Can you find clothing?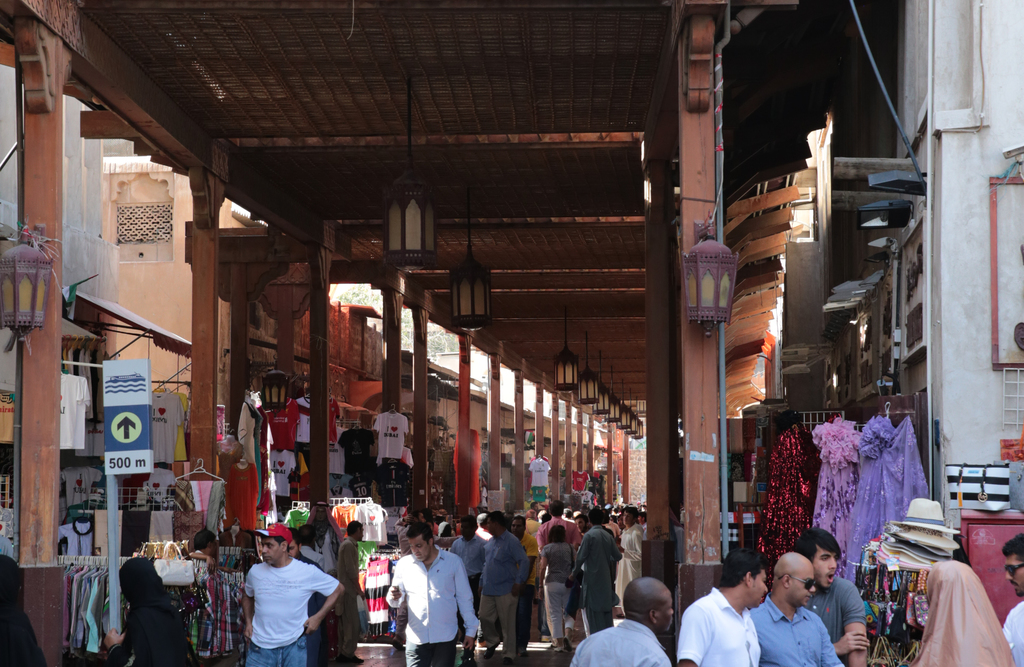
Yes, bounding box: (572,526,621,651).
